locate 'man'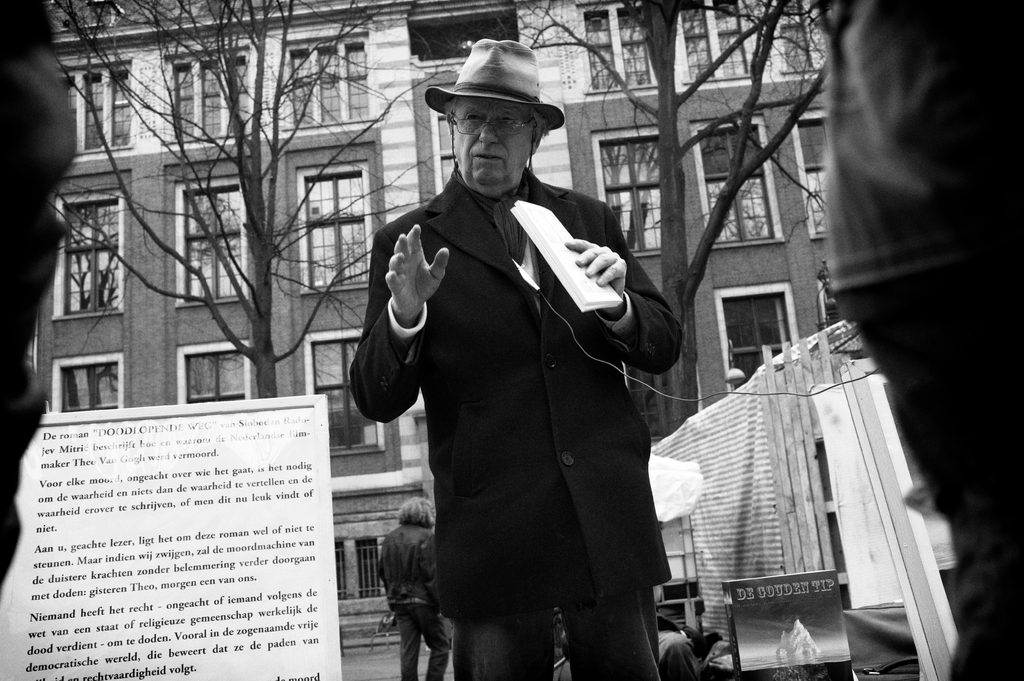
detection(355, 33, 692, 680)
